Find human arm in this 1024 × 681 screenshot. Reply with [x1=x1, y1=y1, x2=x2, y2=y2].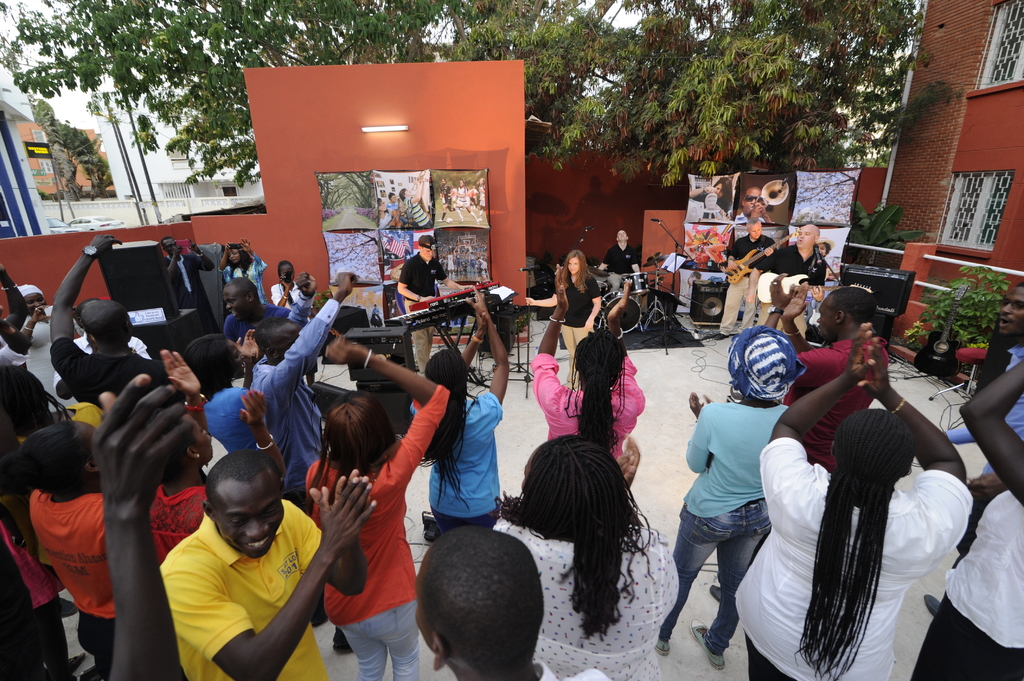
[x1=705, y1=384, x2=718, y2=413].
